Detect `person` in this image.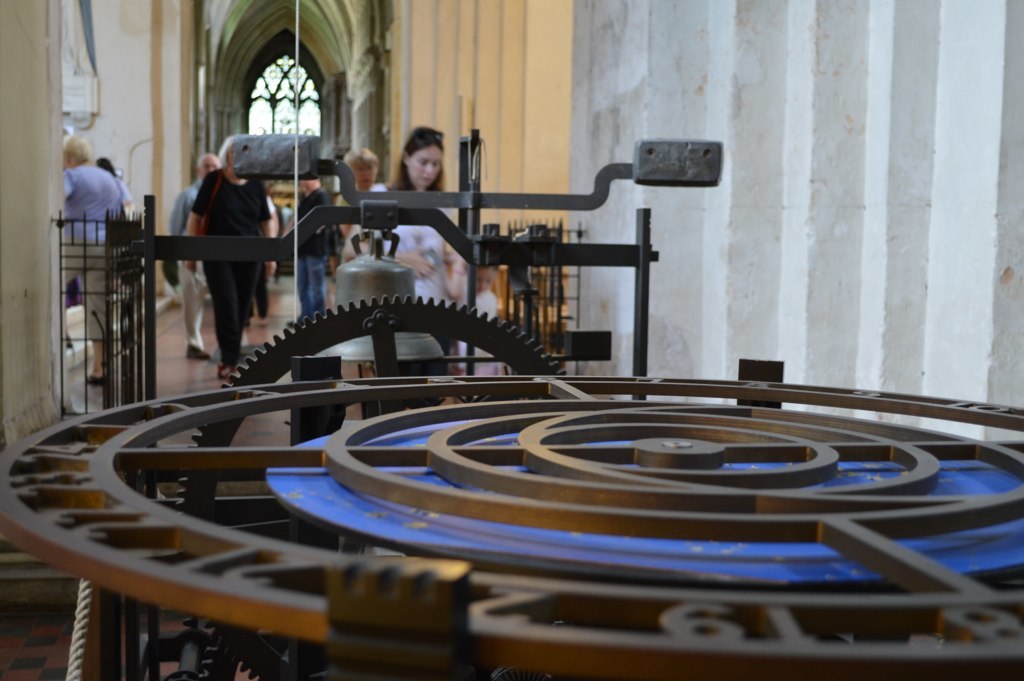
Detection: x1=336 y1=148 x2=395 y2=271.
